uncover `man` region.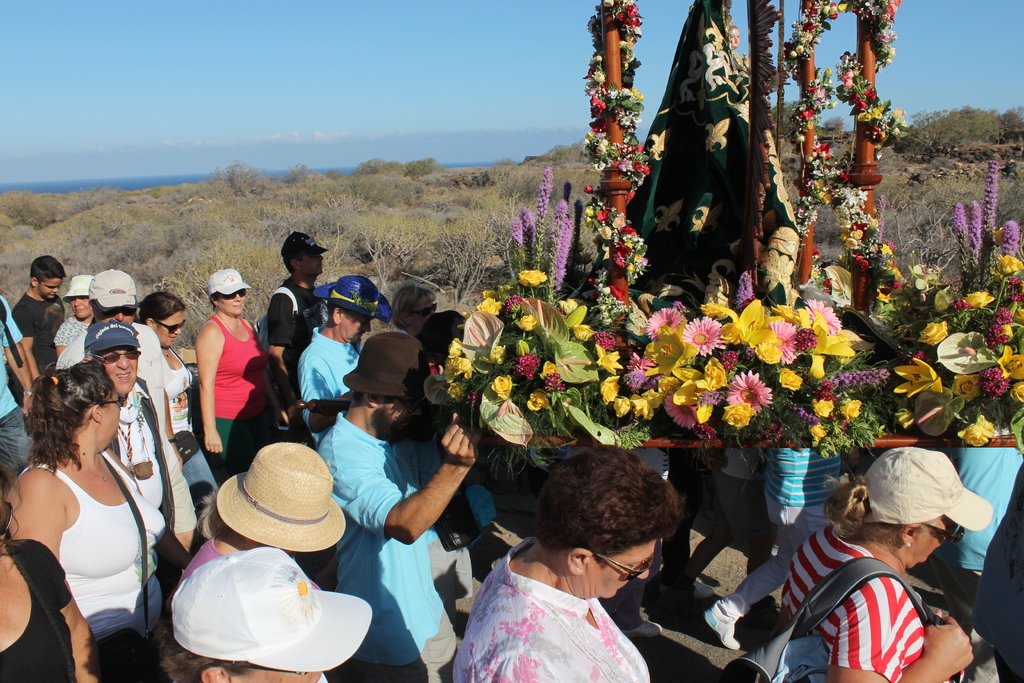
Uncovered: <box>2,253,66,438</box>.
